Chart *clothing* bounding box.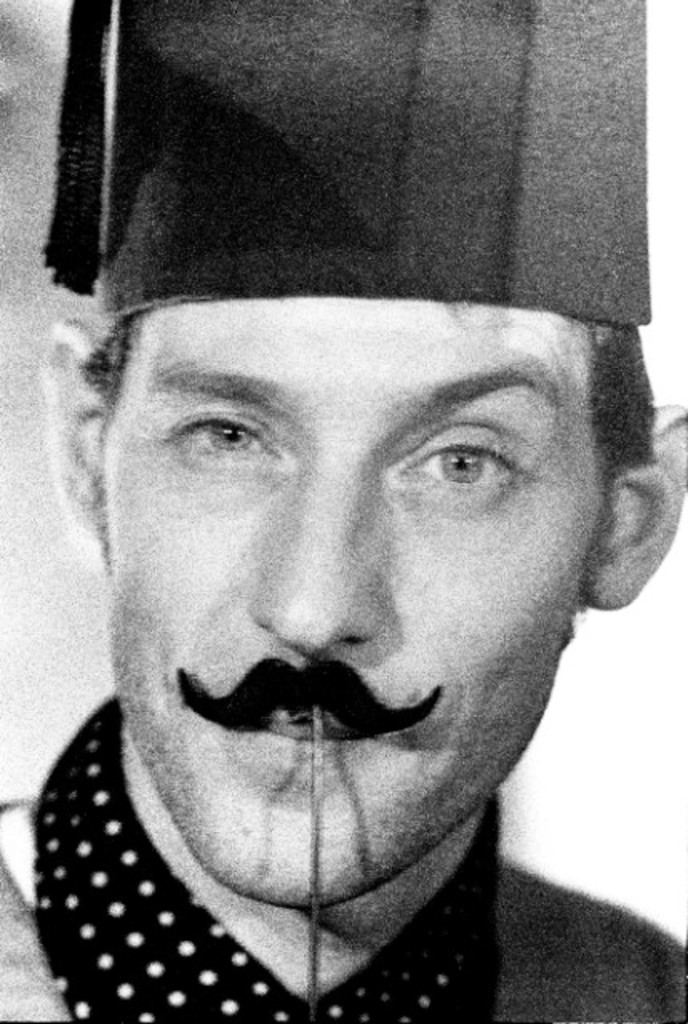
Charted: {"left": 0, "top": 693, "right": 686, "bottom": 1022}.
